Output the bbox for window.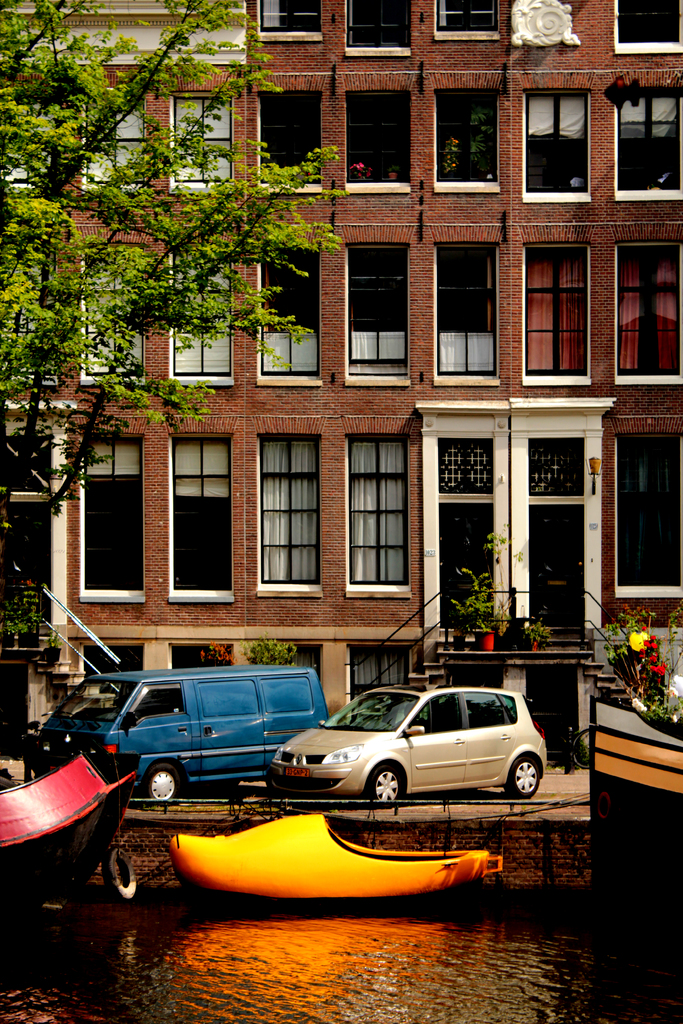
[348,0,413,47].
